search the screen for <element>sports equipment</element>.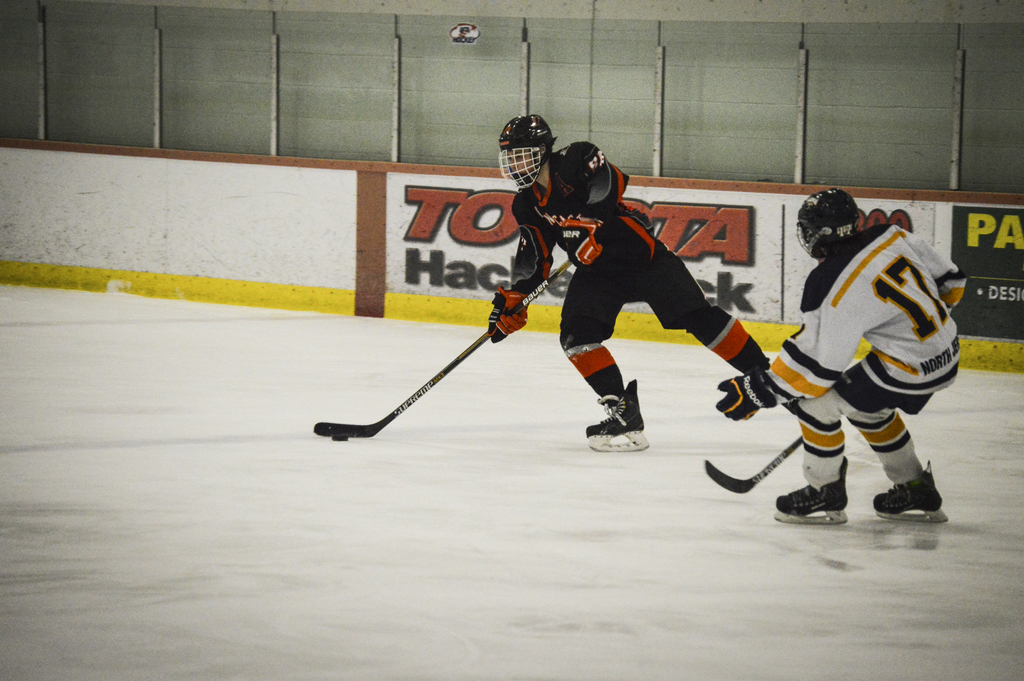
Found at [x1=486, y1=288, x2=536, y2=343].
